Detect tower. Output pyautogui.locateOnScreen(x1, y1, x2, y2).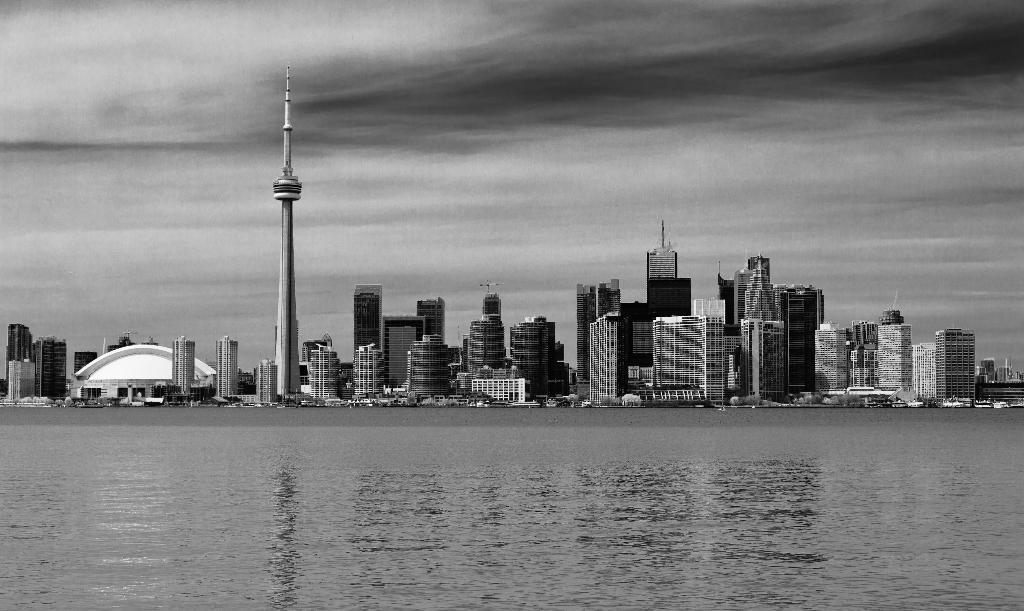
pyautogui.locateOnScreen(8, 324, 32, 393).
